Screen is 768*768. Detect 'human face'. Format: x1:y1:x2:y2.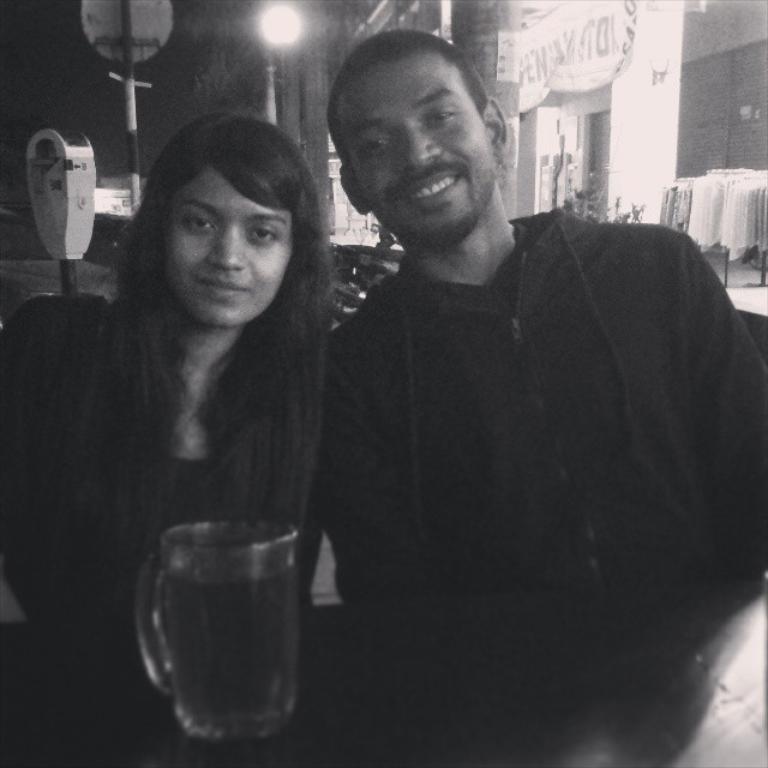
332:48:496:242.
